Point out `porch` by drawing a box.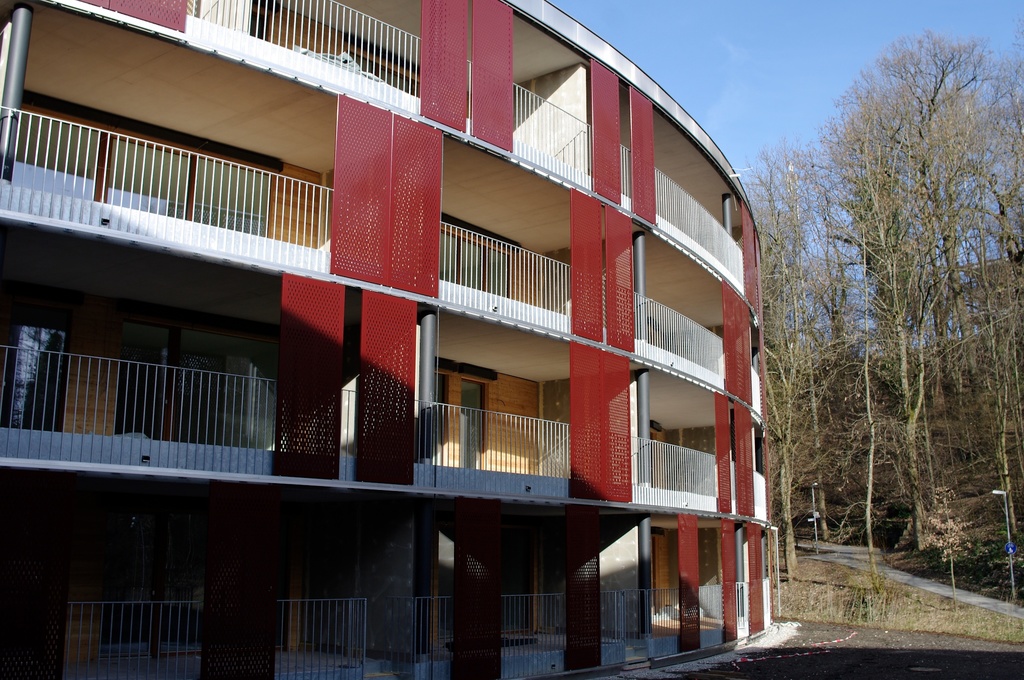
select_region(750, 364, 767, 429).
